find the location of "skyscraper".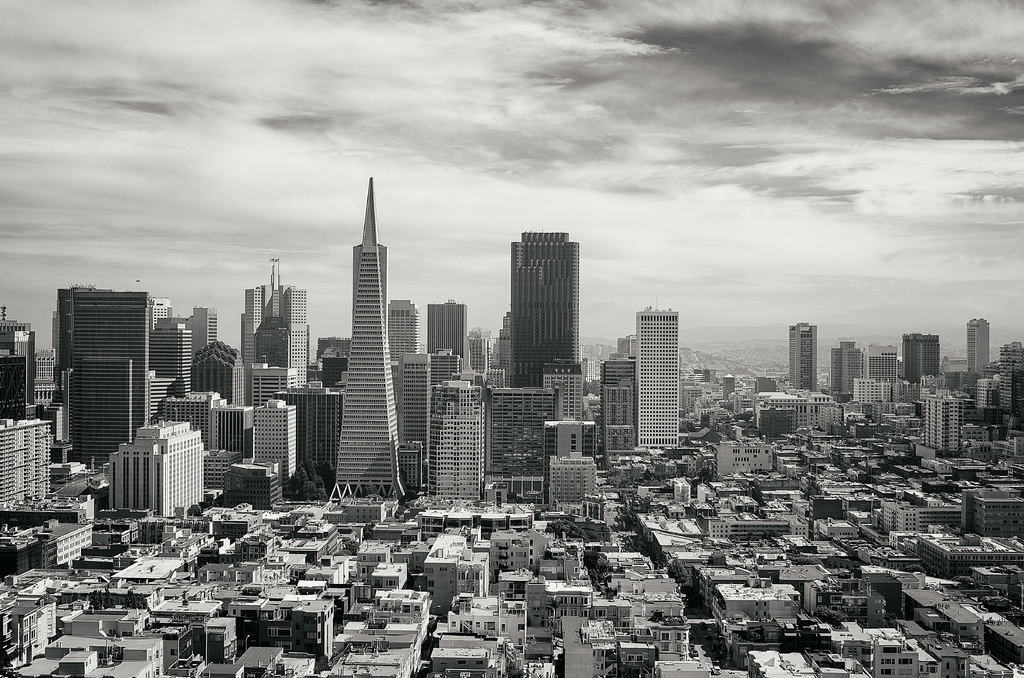
Location: 903 328 938 377.
